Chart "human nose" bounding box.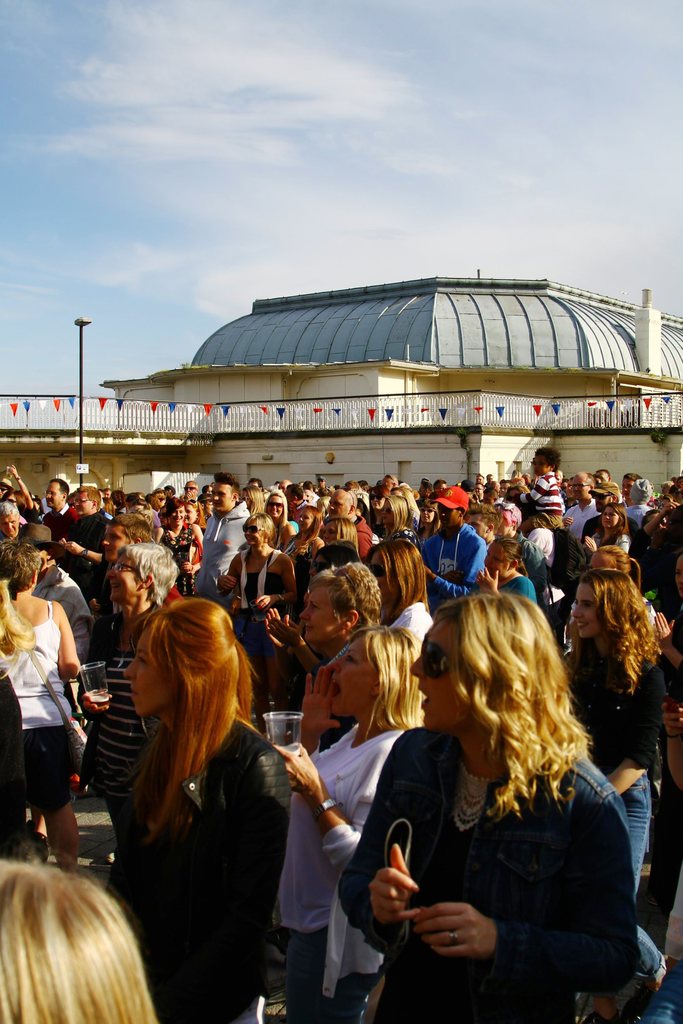
Charted: rect(99, 538, 111, 548).
